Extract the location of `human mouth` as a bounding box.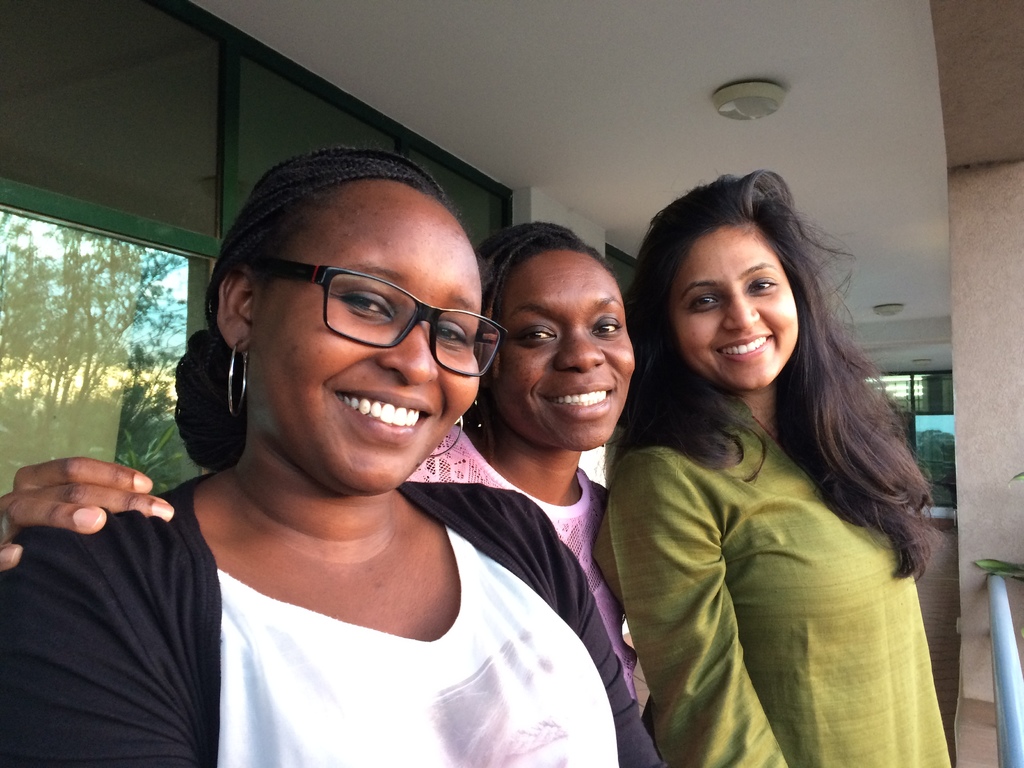
select_region(717, 332, 770, 363).
